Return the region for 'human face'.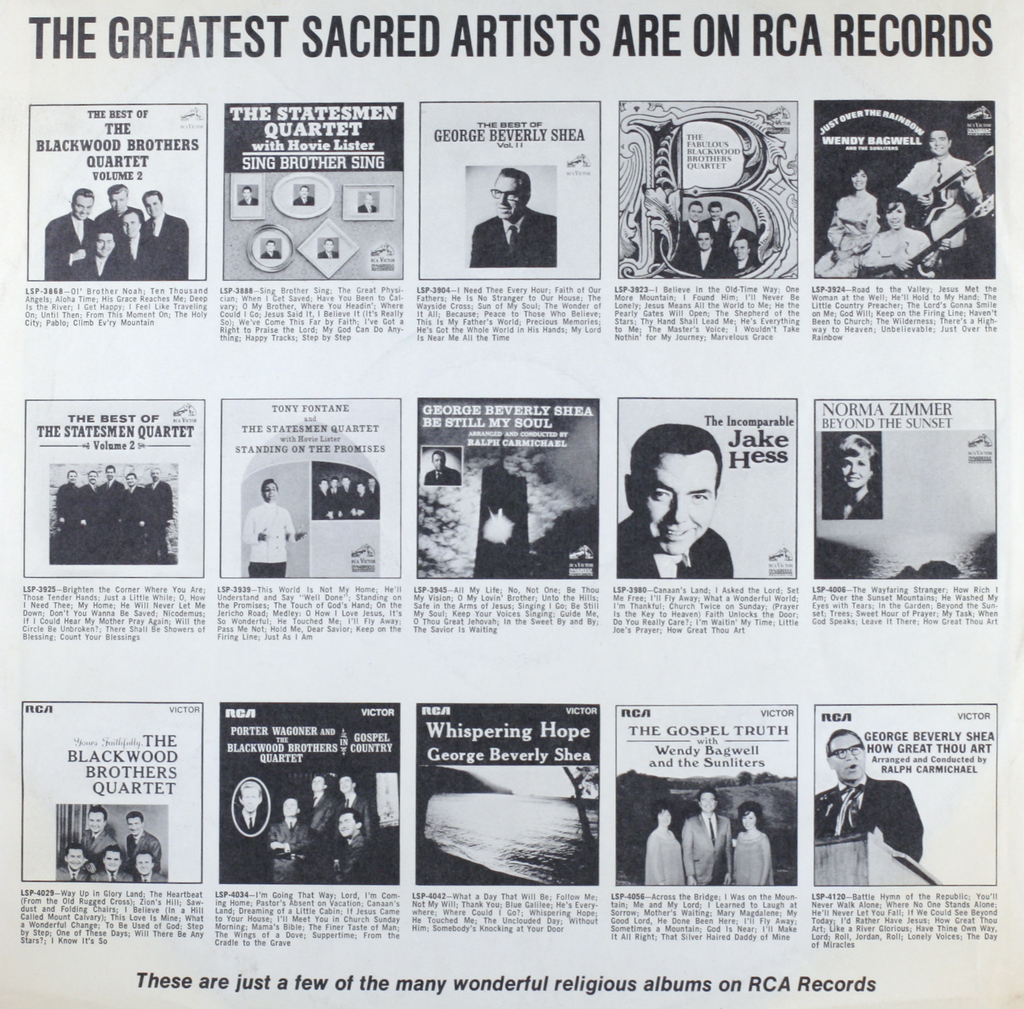
{"left": 67, "top": 849, "right": 84, "bottom": 868}.
